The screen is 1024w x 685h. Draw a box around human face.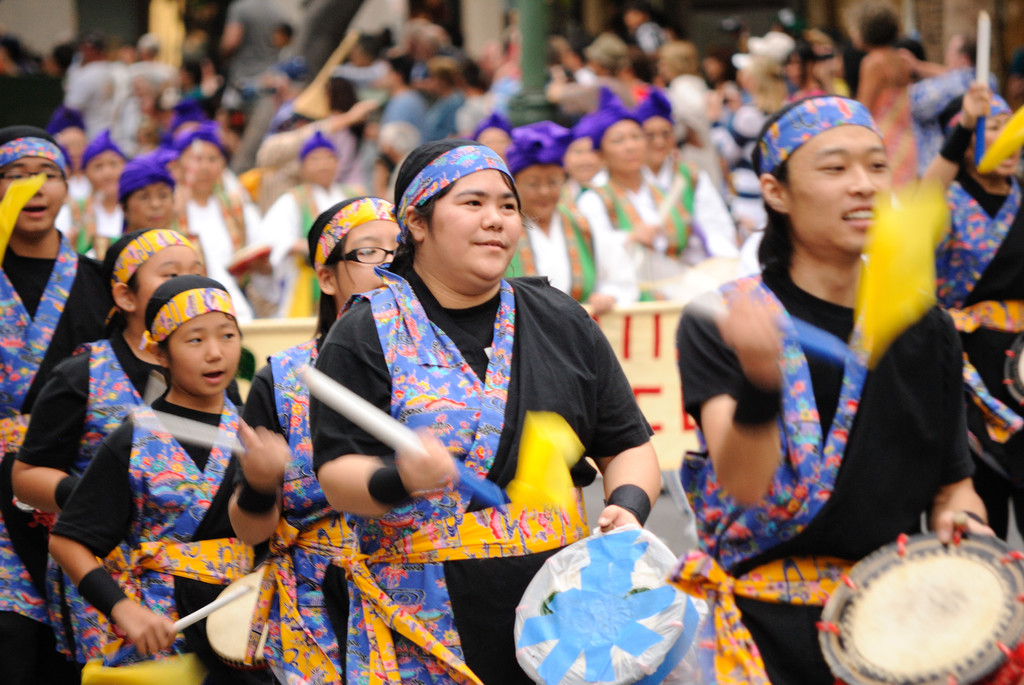
box=[0, 151, 69, 231].
